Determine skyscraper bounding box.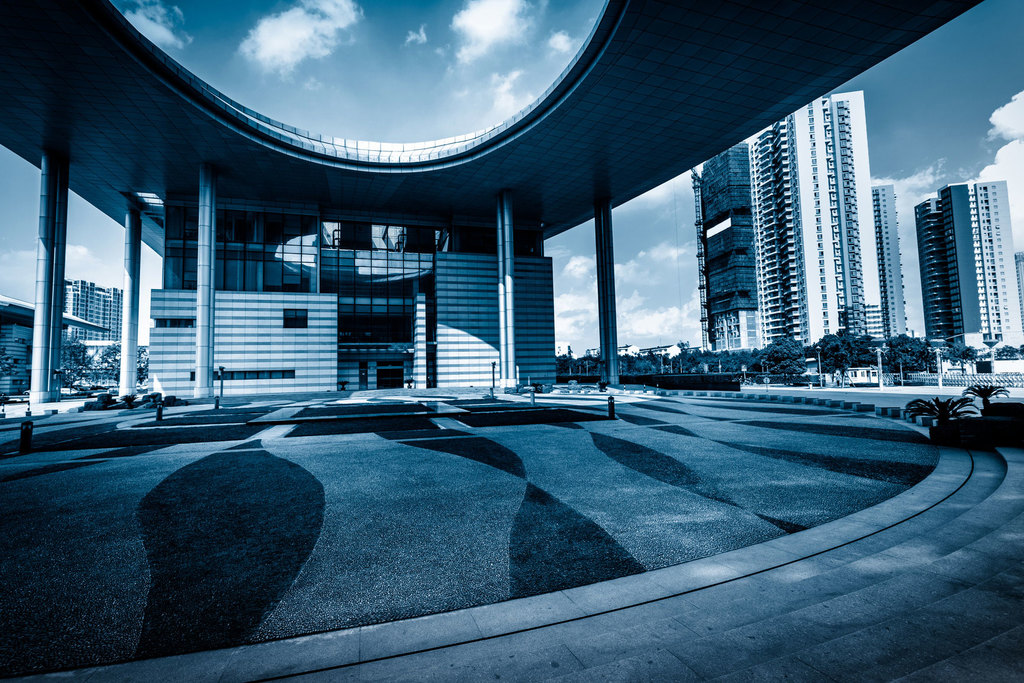
Determined: Rect(863, 181, 908, 353).
